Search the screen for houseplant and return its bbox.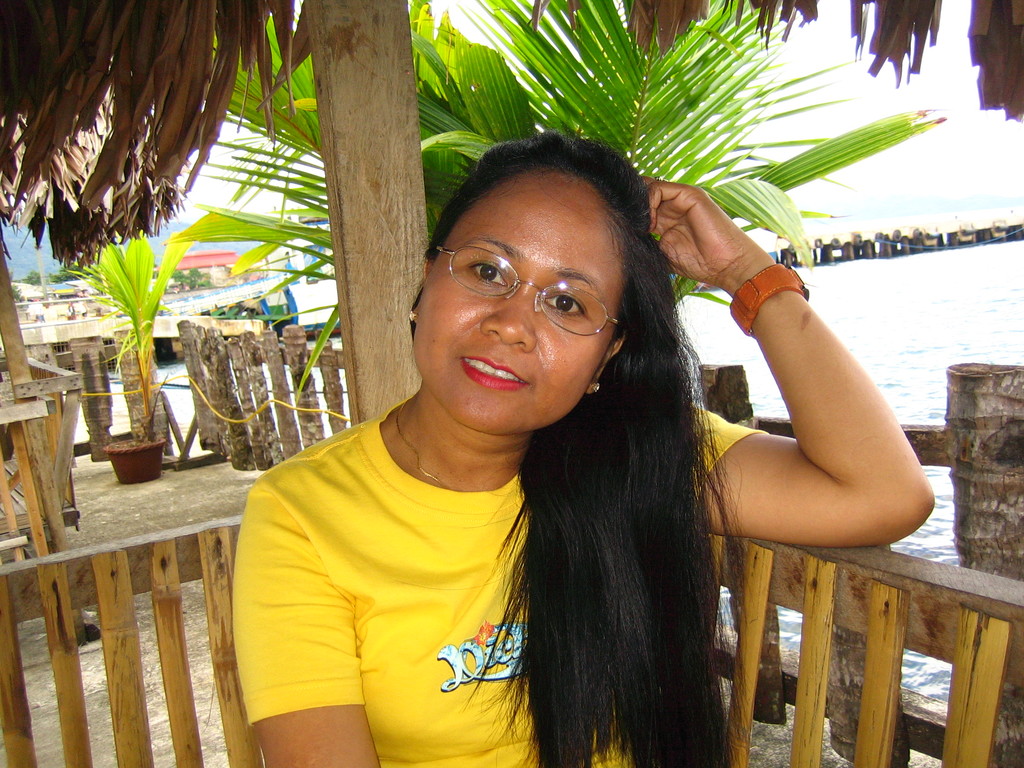
Found: (80,229,188,487).
